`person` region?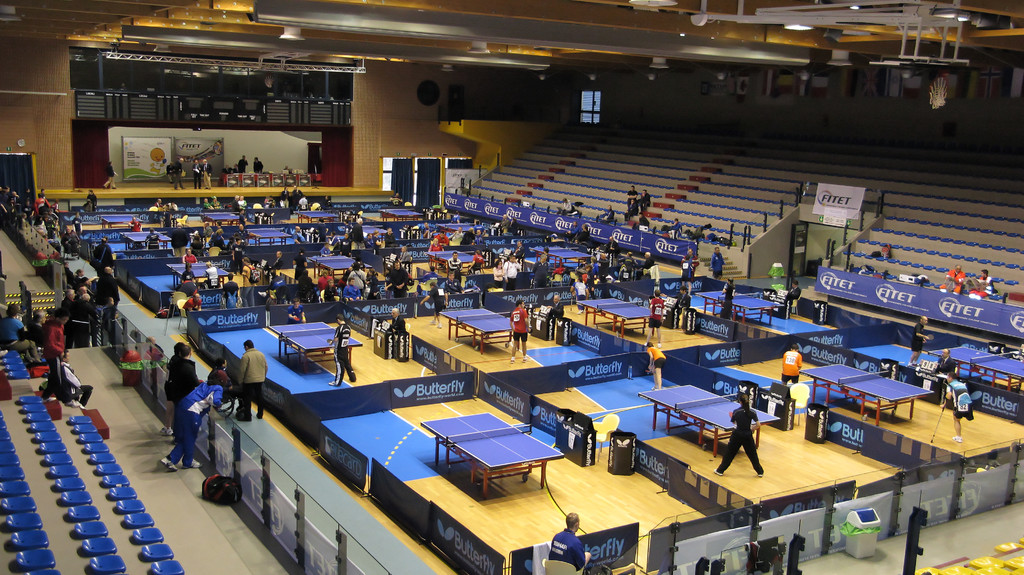
region(223, 274, 241, 311)
